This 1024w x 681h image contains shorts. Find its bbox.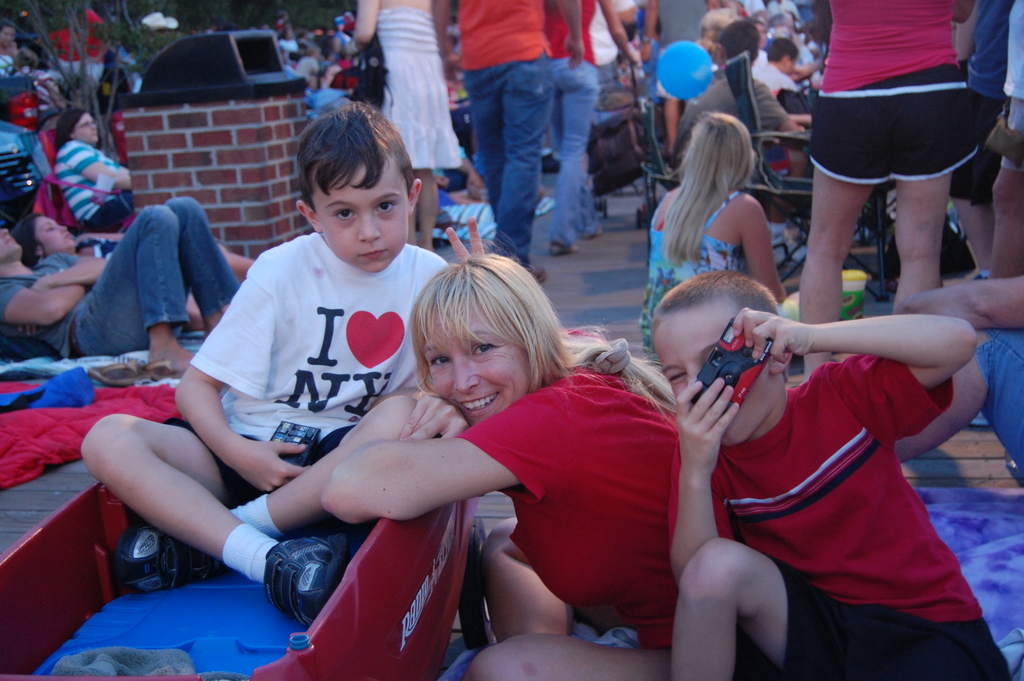
crop(161, 416, 365, 512).
